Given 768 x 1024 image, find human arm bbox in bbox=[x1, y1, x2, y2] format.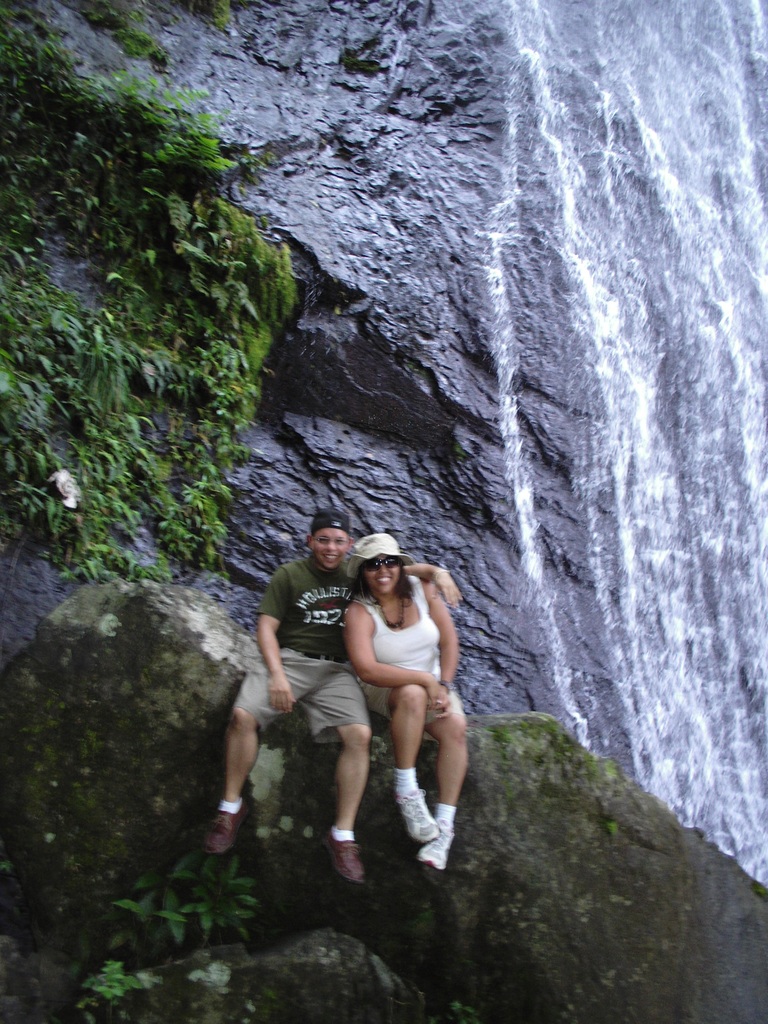
bbox=[403, 560, 460, 614].
